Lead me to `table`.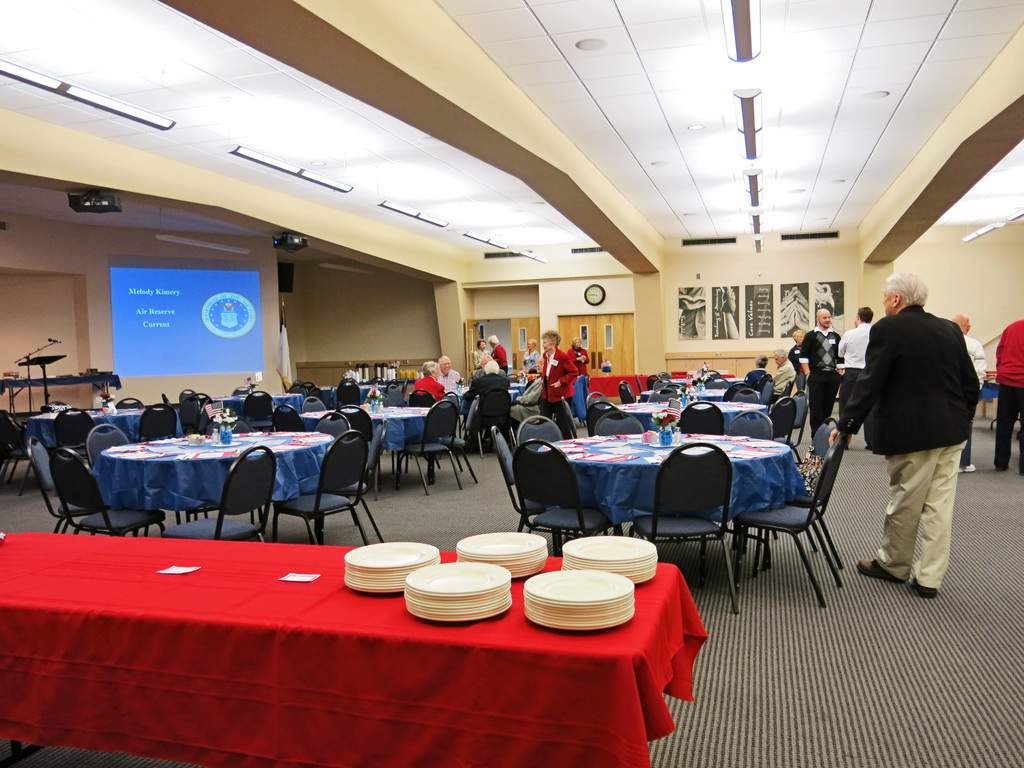
Lead to select_region(543, 428, 813, 522).
